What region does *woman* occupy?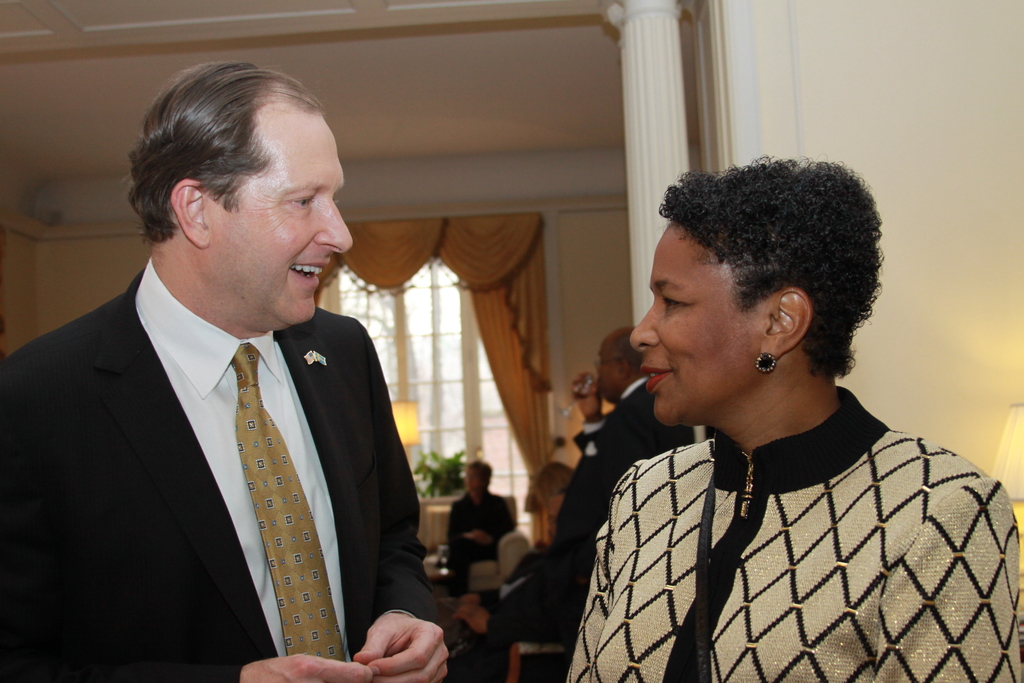
[left=501, top=144, right=982, bottom=682].
